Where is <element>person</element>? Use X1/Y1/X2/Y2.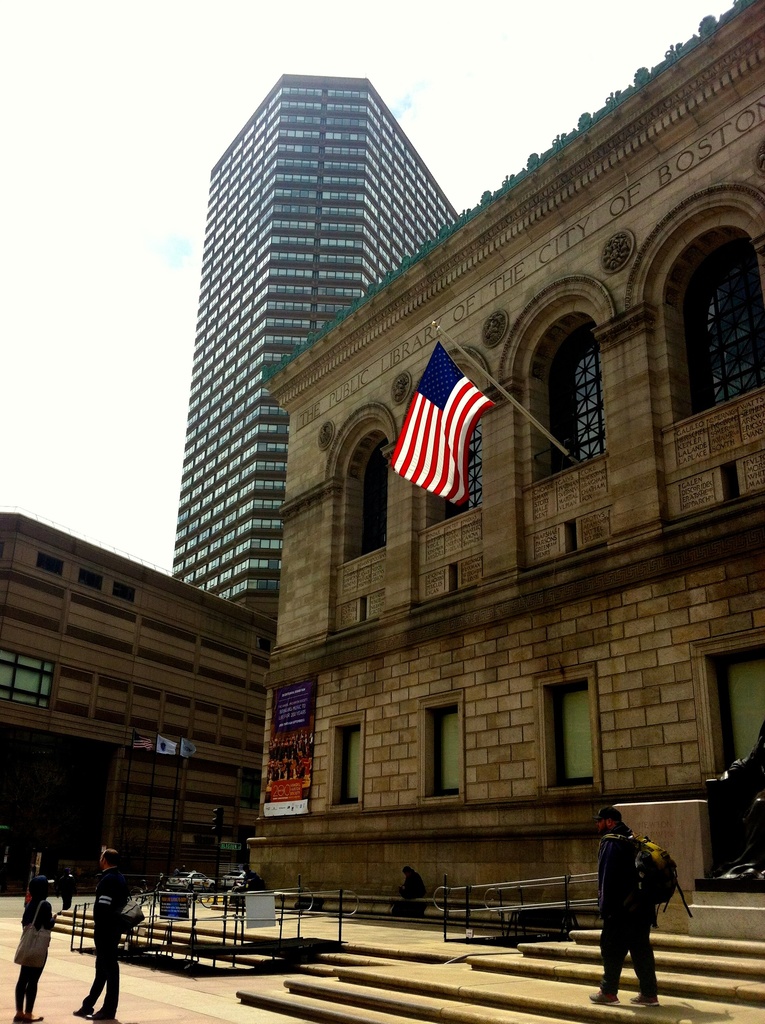
584/804/679/1023.
